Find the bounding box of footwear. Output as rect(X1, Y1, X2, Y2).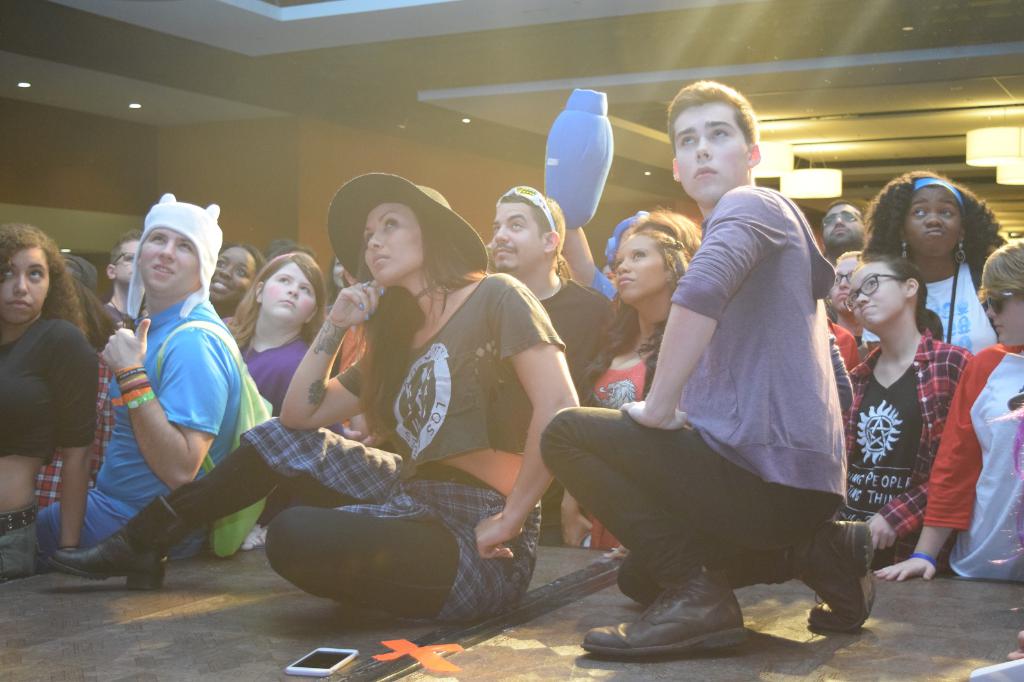
rect(576, 566, 752, 660).
